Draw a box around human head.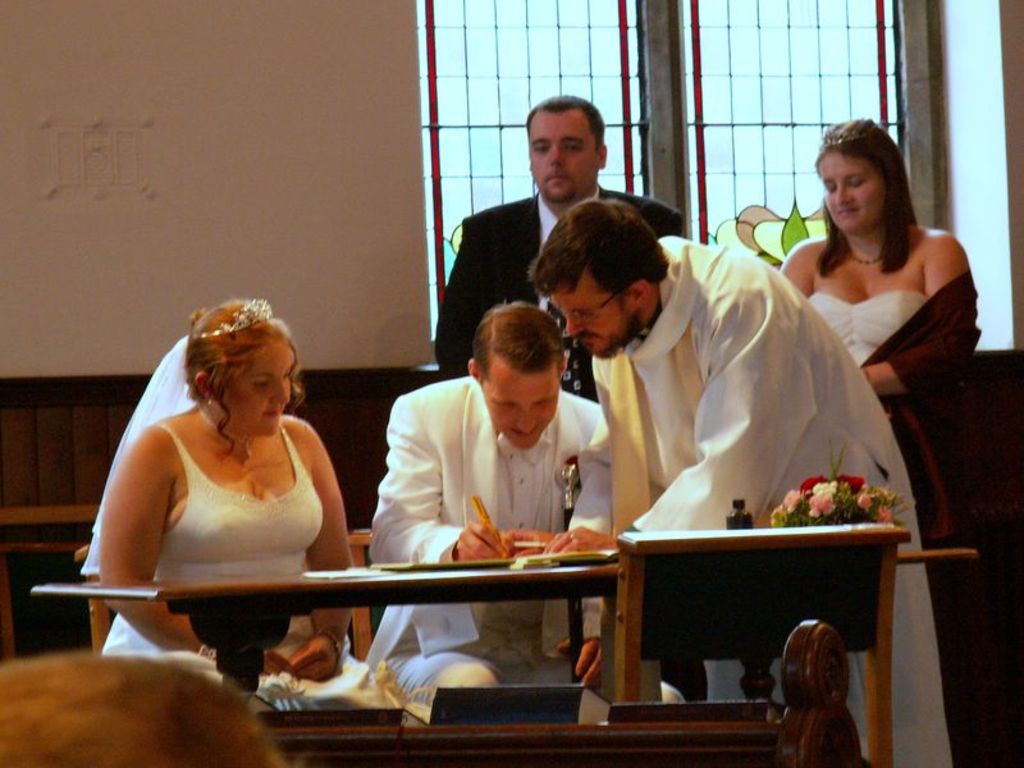
Rect(814, 116, 904, 236).
